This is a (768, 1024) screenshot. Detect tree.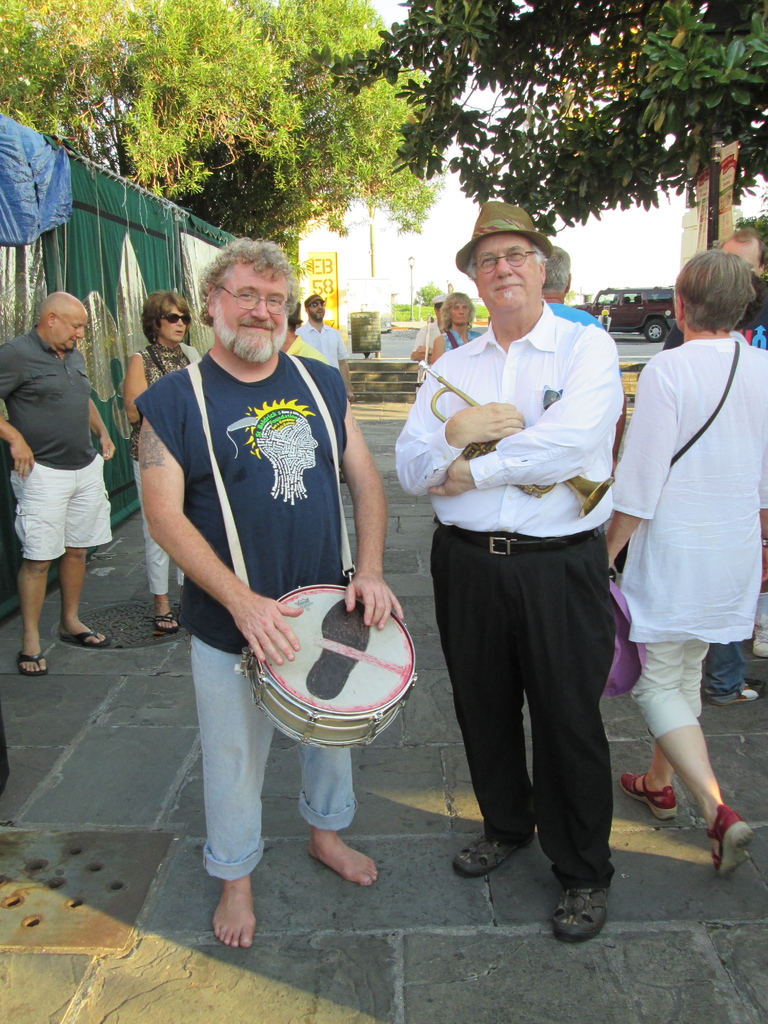
{"left": 0, "top": 0, "right": 443, "bottom": 305}.
